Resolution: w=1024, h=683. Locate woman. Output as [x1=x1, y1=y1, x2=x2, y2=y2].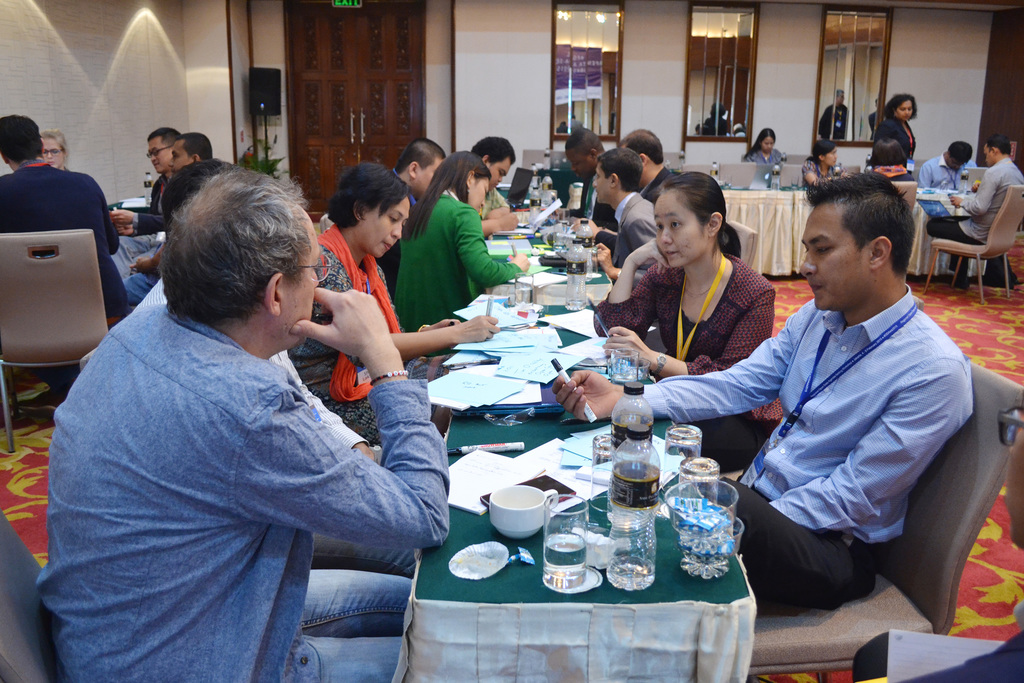
[x1=797, y1=135, x2=850, y2=190].
